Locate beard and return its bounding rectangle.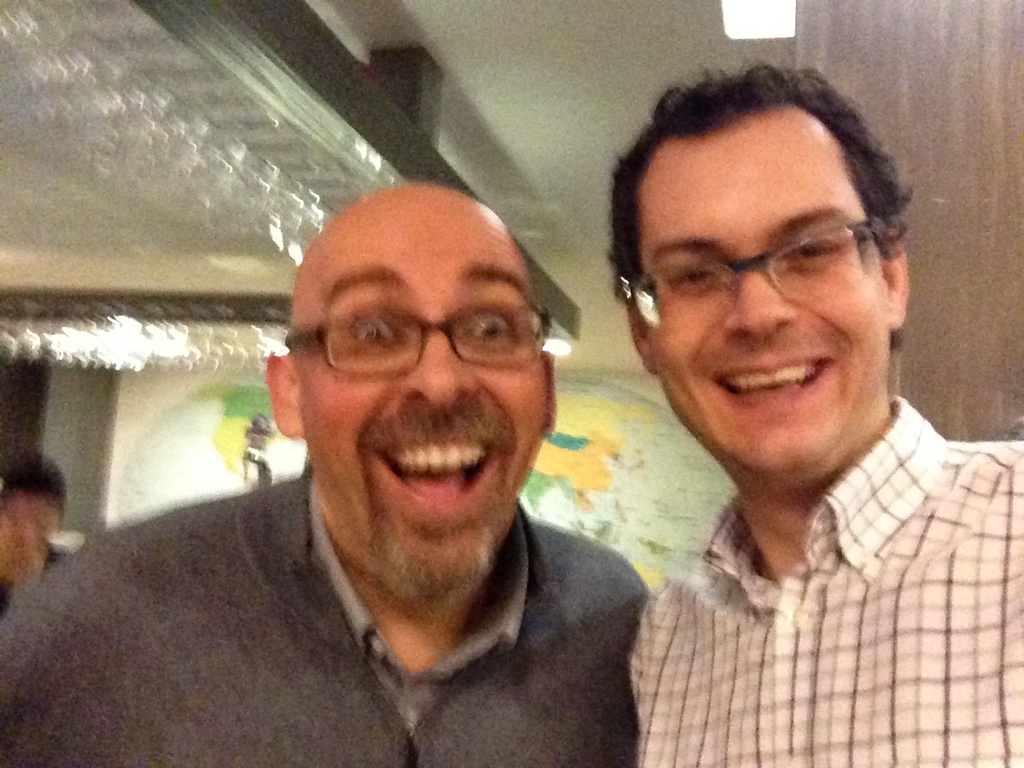
rect(365, 471, 510, 599).
